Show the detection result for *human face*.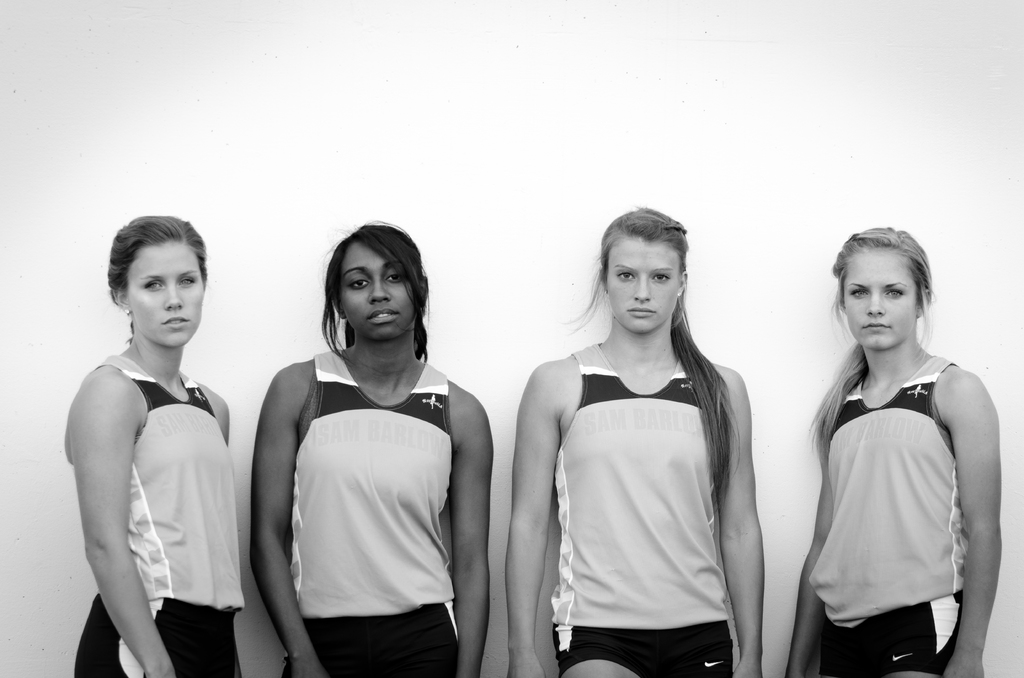
<bbox>125, 234, 203, 353</bbox>.
